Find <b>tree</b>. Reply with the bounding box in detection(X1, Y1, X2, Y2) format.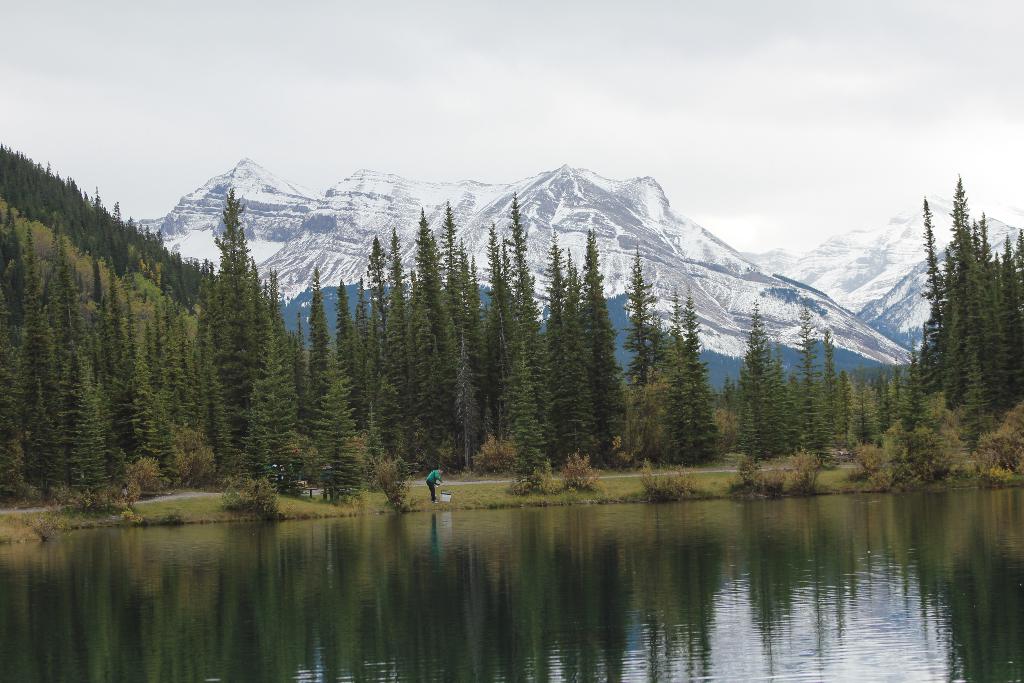
detection(237, 317, 303, 493).
